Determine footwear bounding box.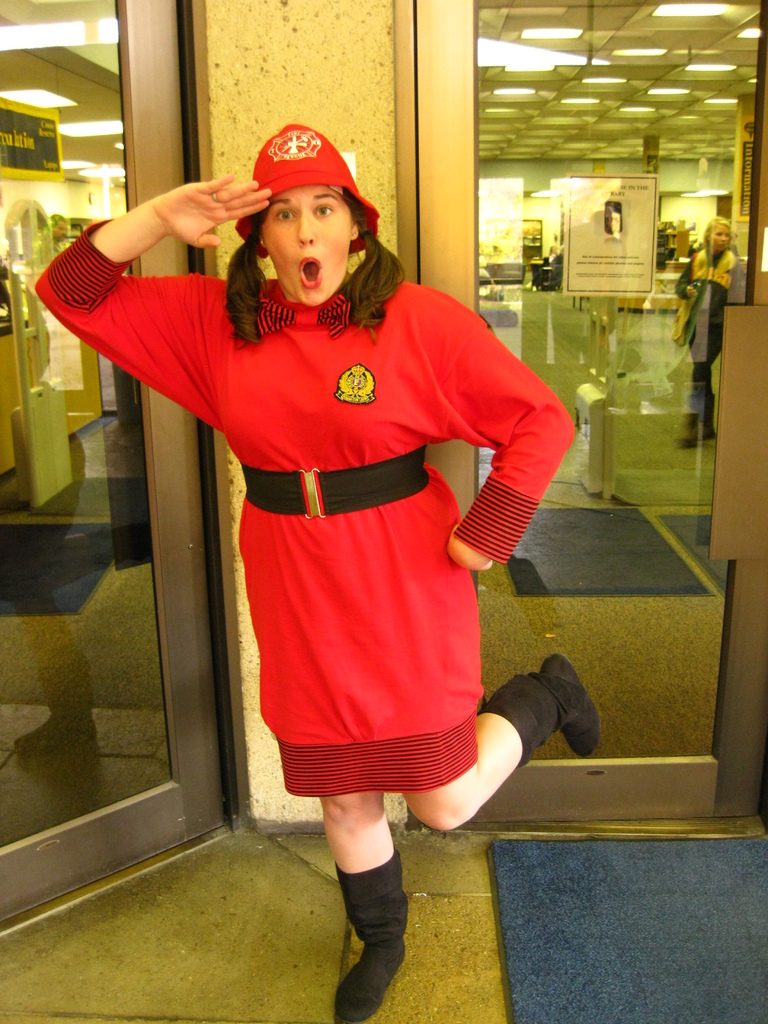
Determined: [left=326, top=848, right=410, bottom=1023].
